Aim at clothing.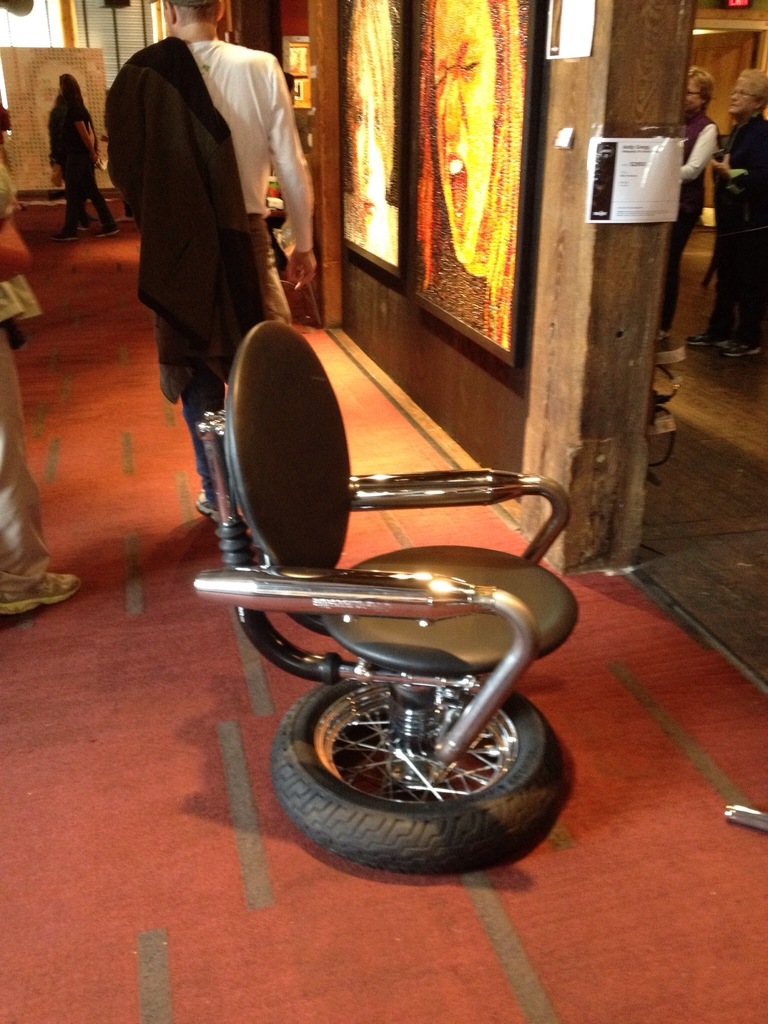
Aimed at region(658, 111, 723, 338).
